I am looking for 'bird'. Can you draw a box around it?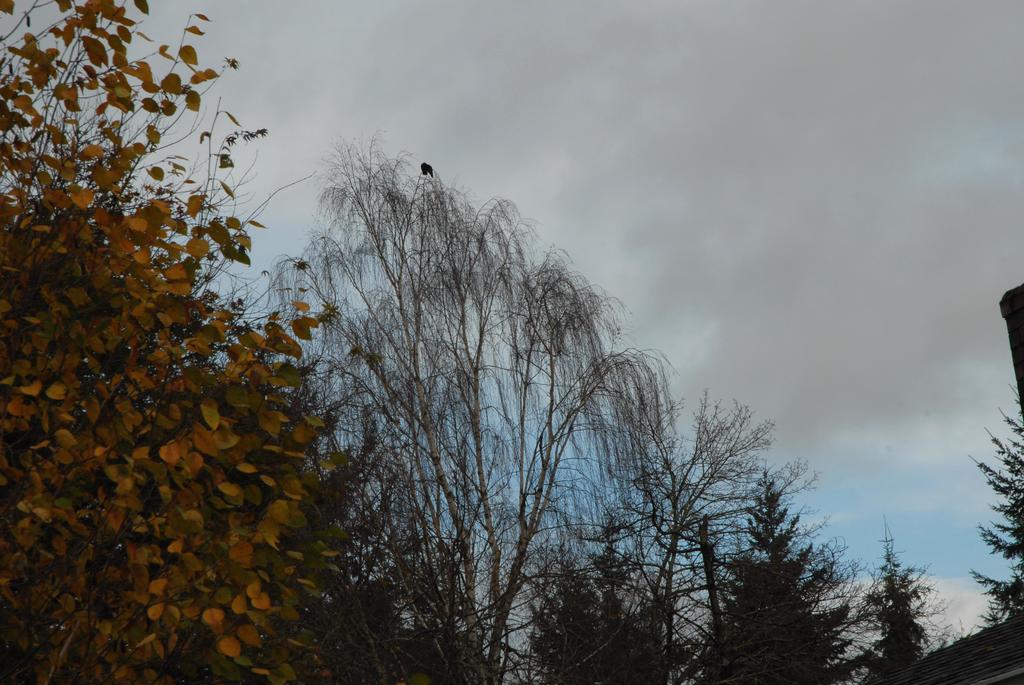
Sure, the bounding box is region(417, 160, 434, 177).
